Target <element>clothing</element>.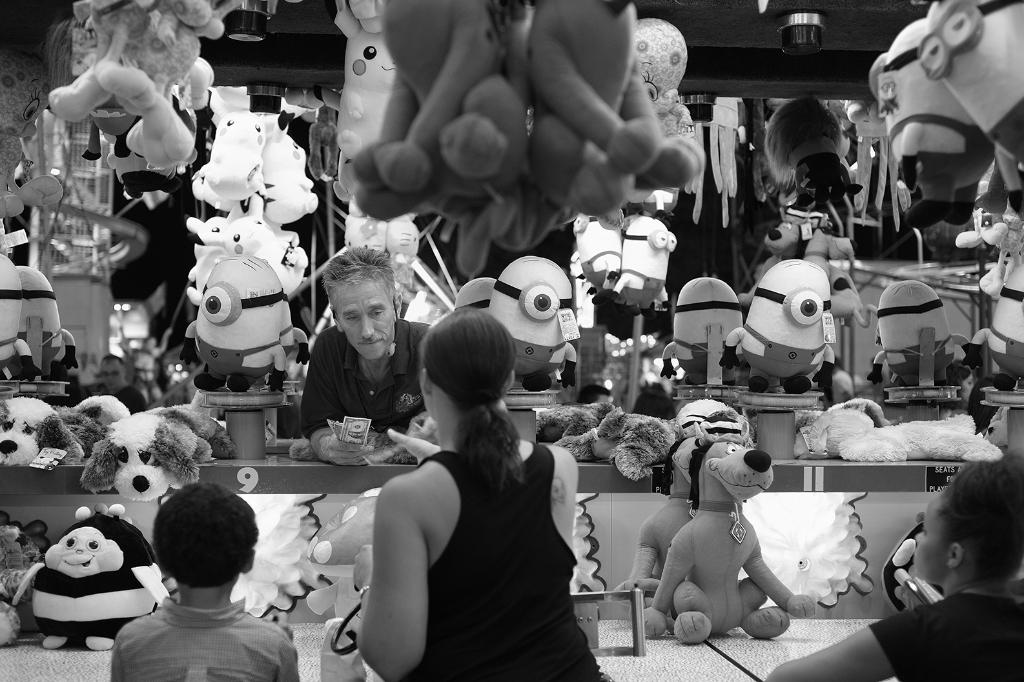
Target region: <region>411, 448, 621, 681</region>.
